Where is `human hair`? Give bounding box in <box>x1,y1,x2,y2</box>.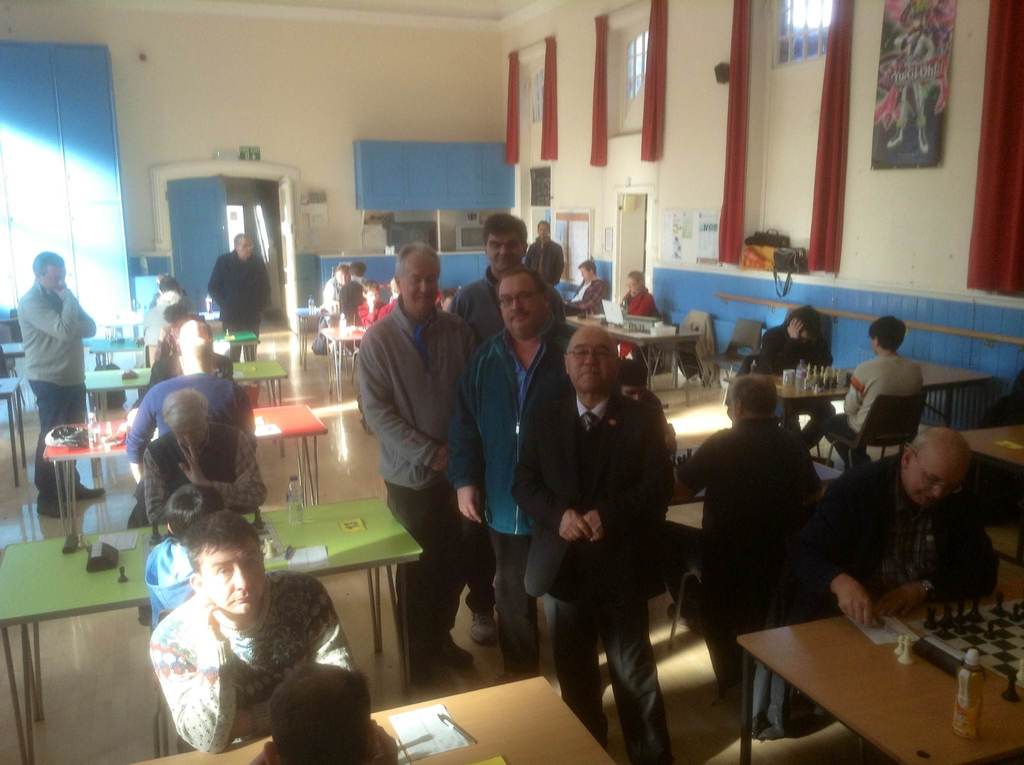
<box>396,239,440,281</box>.
